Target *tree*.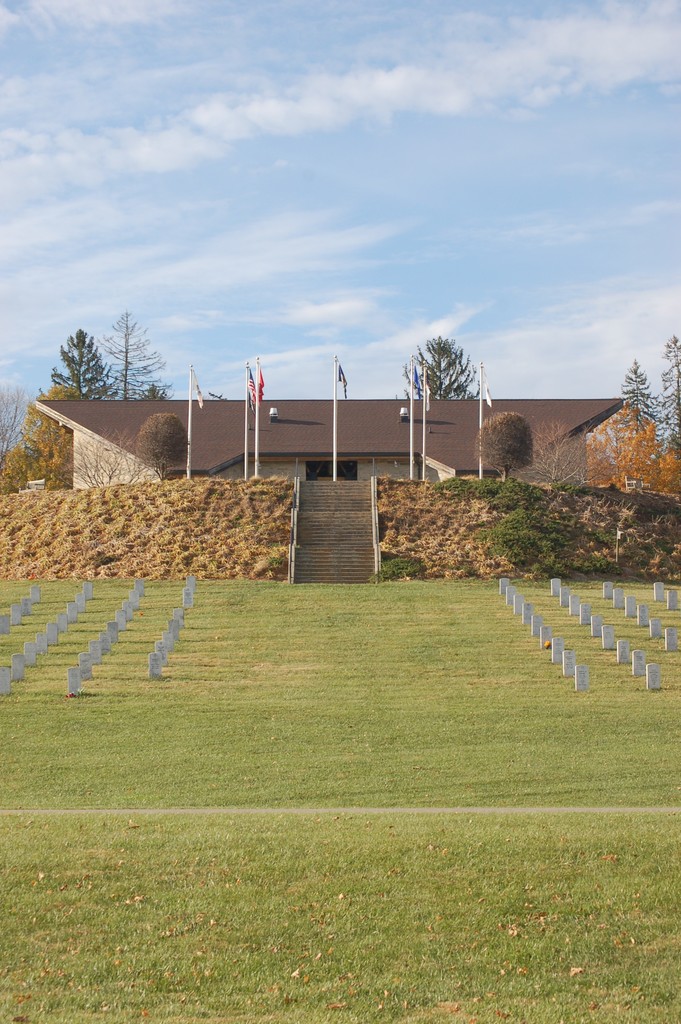
Target region: select_region(0, 395, 86, 494).
